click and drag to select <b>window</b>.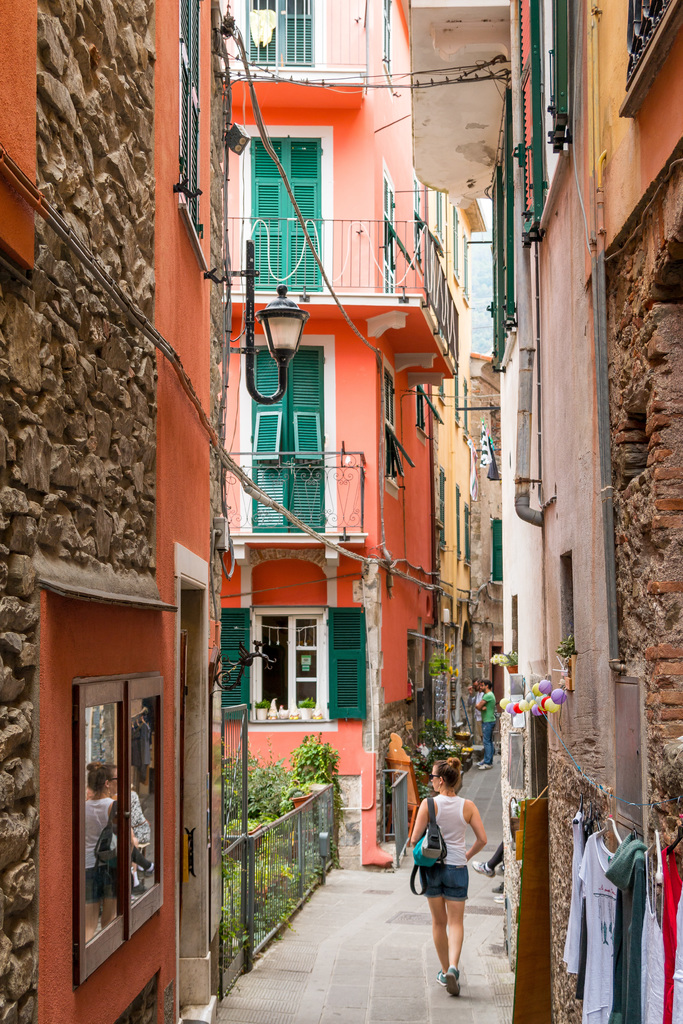
Selection: bbox(382, 166, 399, 300).
